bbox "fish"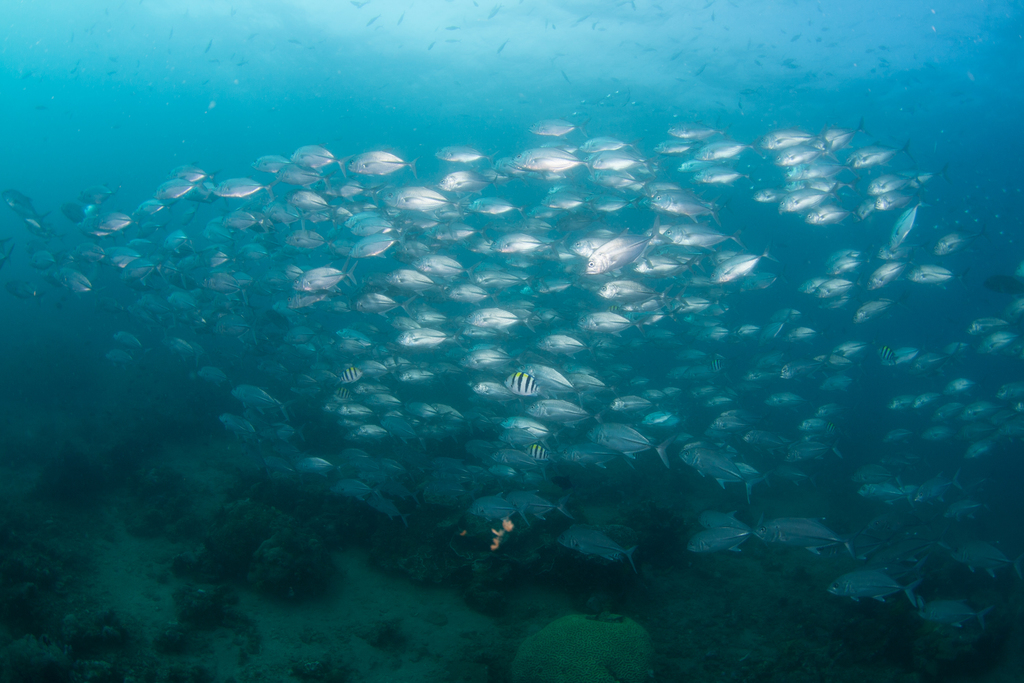
BBox(762, 516, 850, 555)
